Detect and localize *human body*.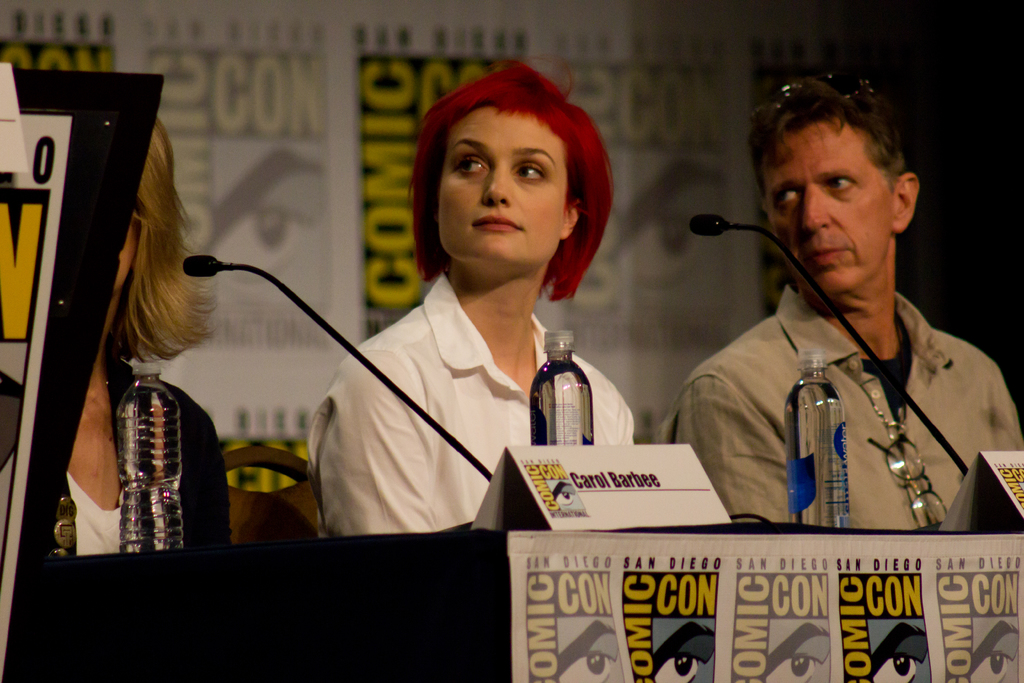
Localized at l=647, t=96, r=995, b=581.
